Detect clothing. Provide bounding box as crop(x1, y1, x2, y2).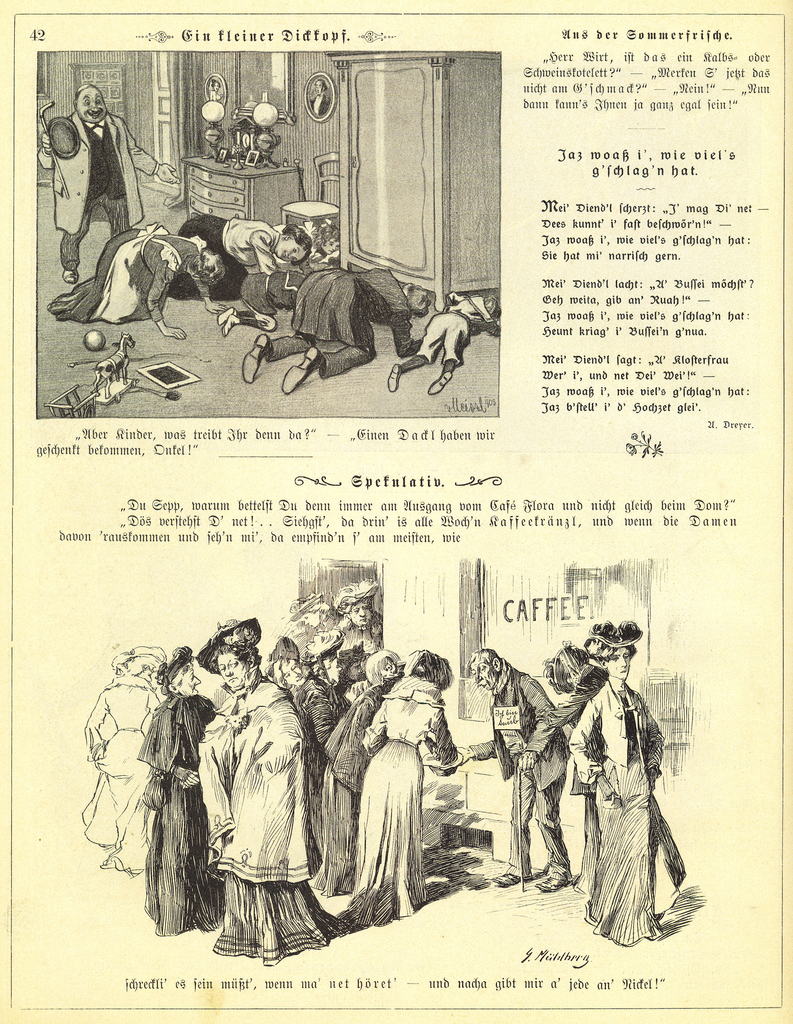
crop(47, 220, 211, 323).
